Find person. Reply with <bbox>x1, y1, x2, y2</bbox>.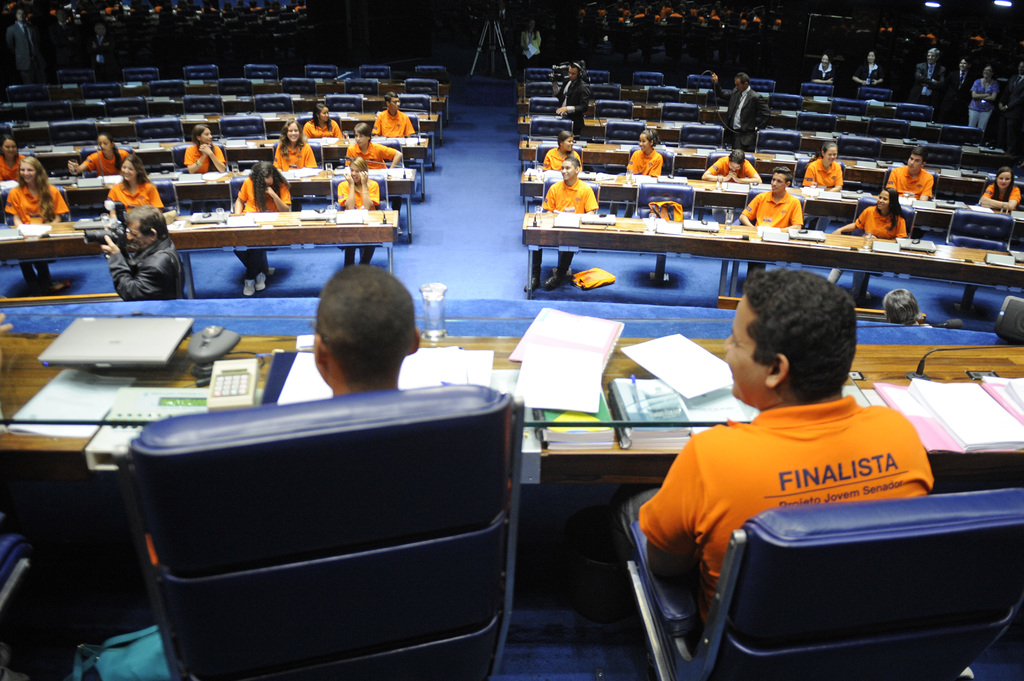
<bbox>303, 250, 423, 402</bbox>.
